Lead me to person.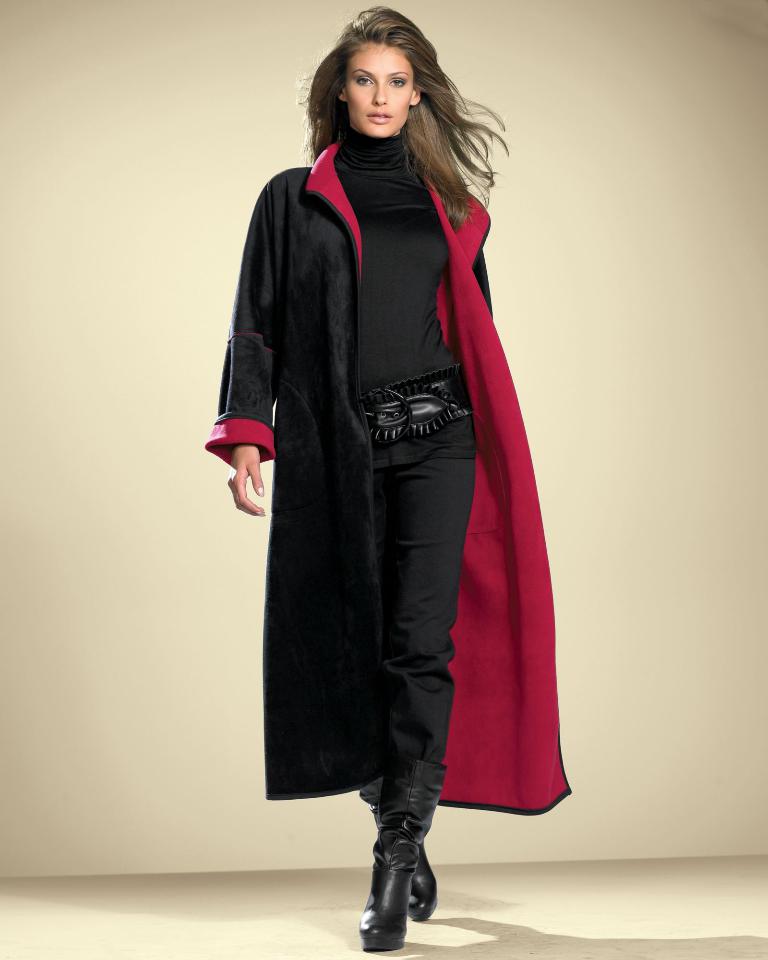
Lead to bbox=[215, 0, 565, 939].
